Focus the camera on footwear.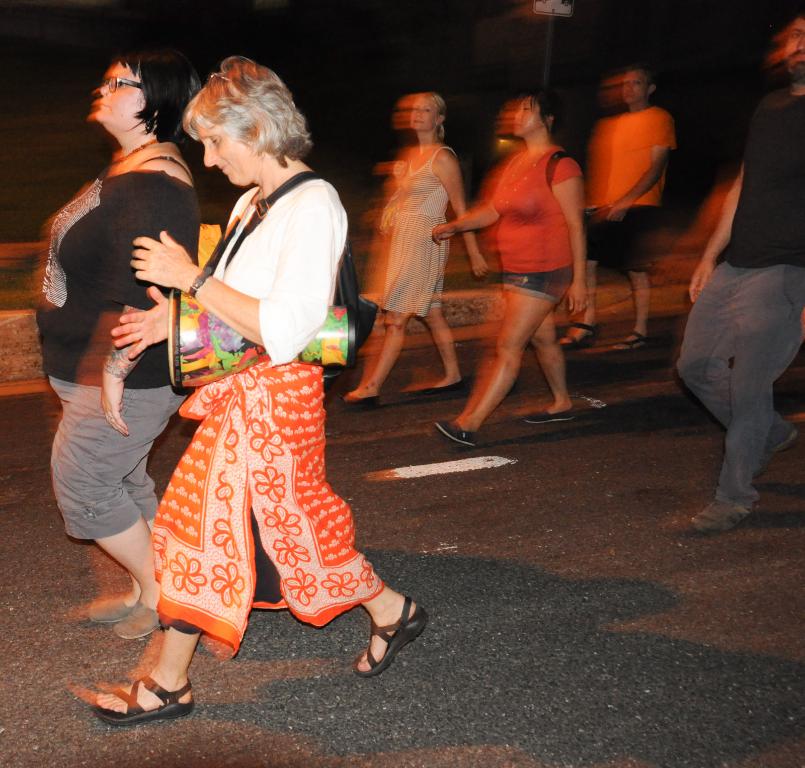
Focus region: [x1=96, y1=675, x2=193, y2=724].
